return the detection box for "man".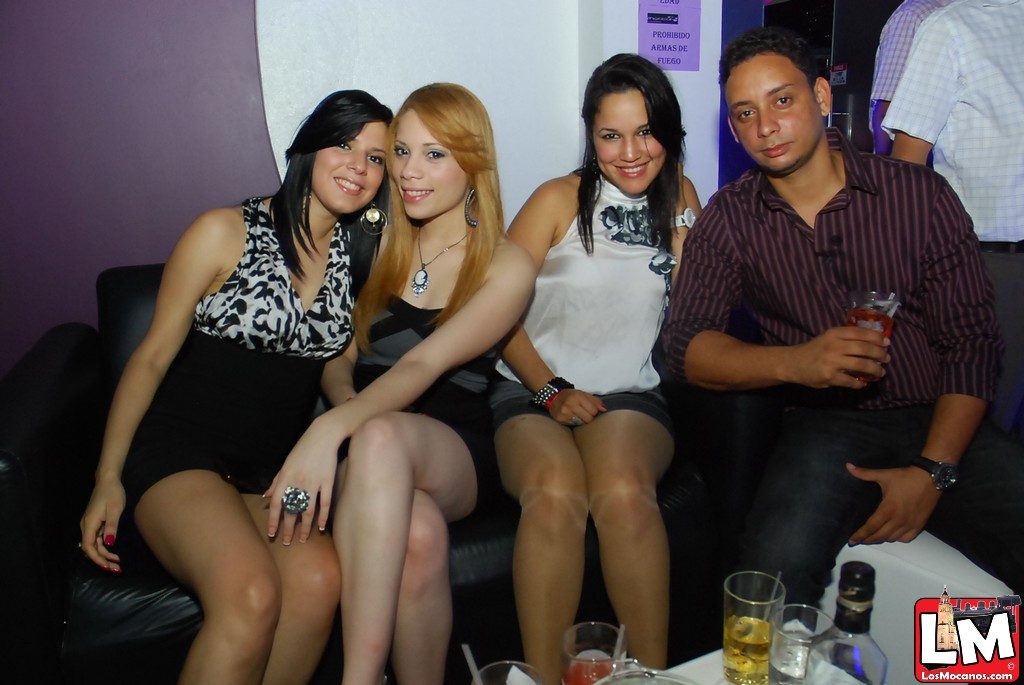
[x1=880, y1=0, x2=1023, y2=599].
